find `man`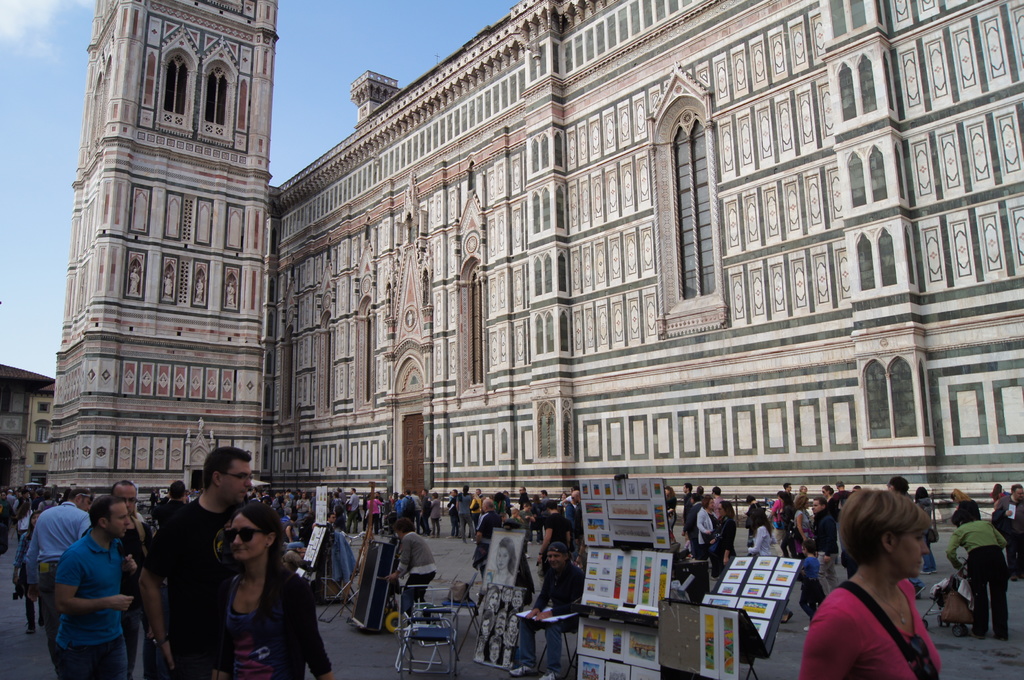
87 476 150 547
